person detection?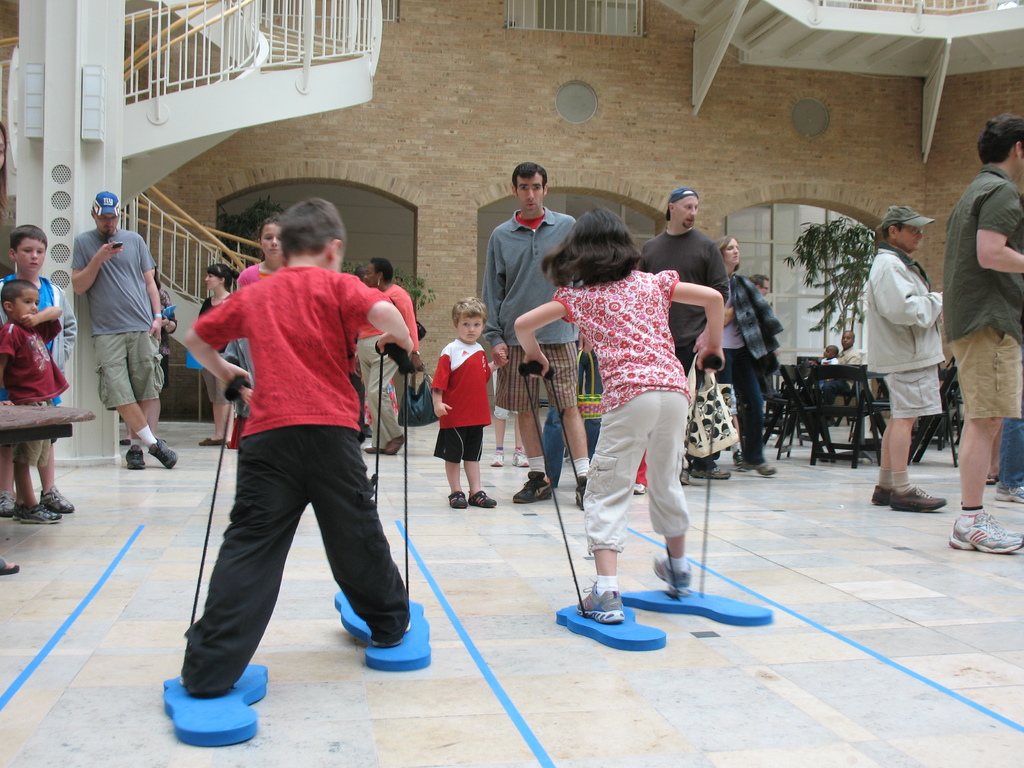
<bbox>152, 270, 180, 335</bbox>
